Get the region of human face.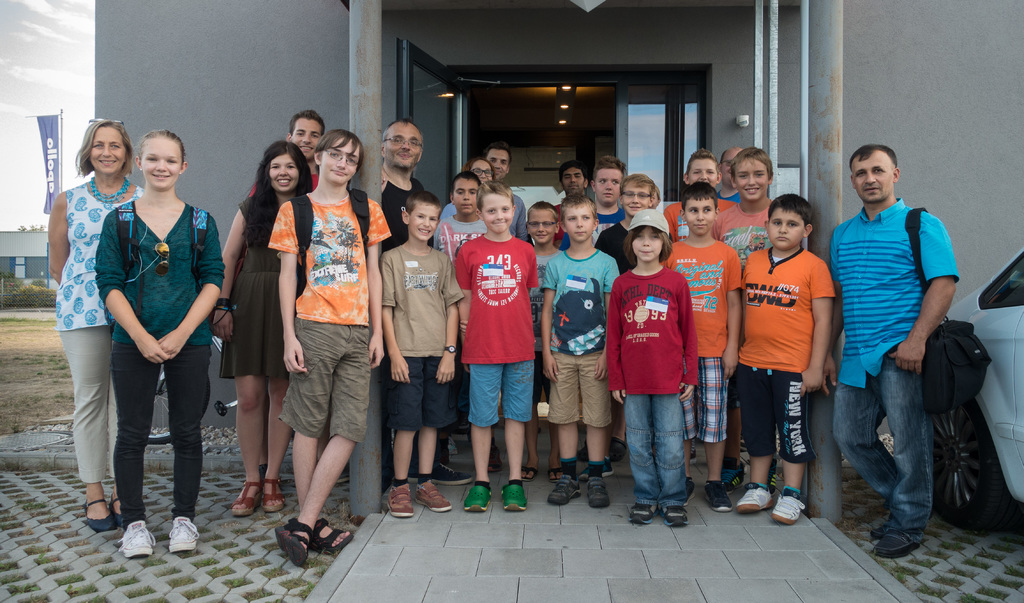
858:154:894:199.
